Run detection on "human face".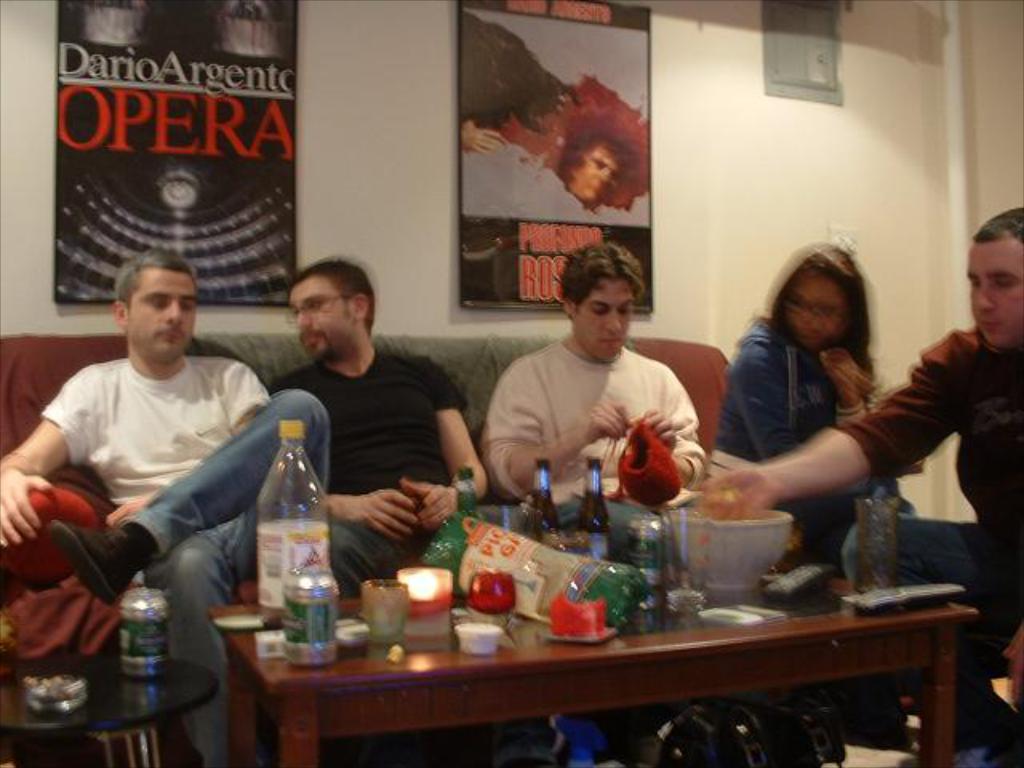
Result: crop(970, 235, 1022, 347).
